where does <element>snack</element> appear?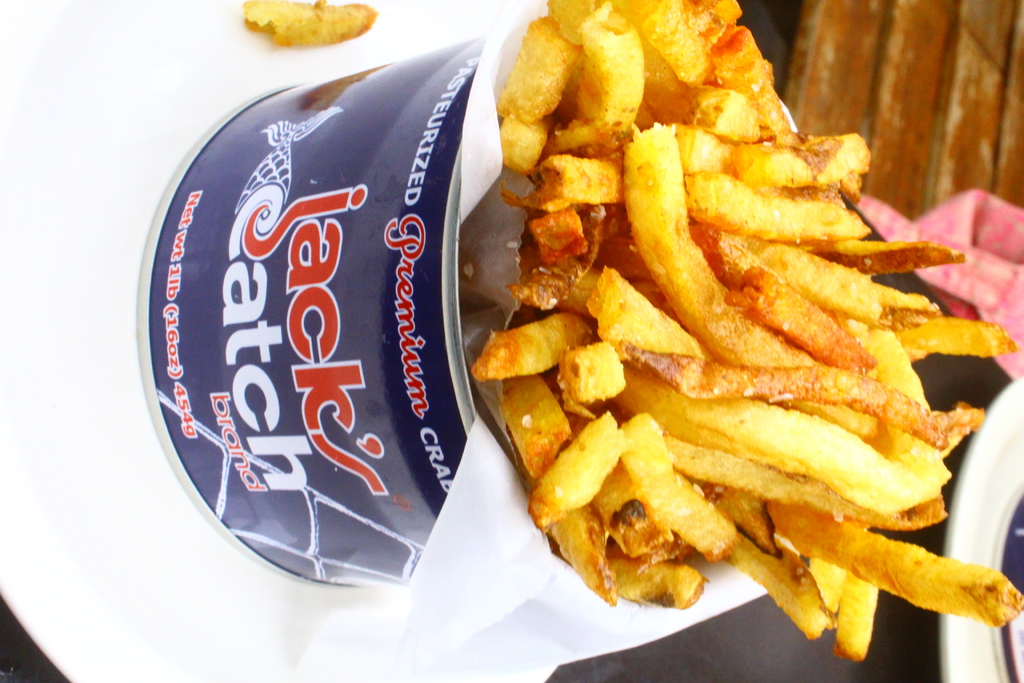
Appears at bbox=(467, 0, 1023, 665).
